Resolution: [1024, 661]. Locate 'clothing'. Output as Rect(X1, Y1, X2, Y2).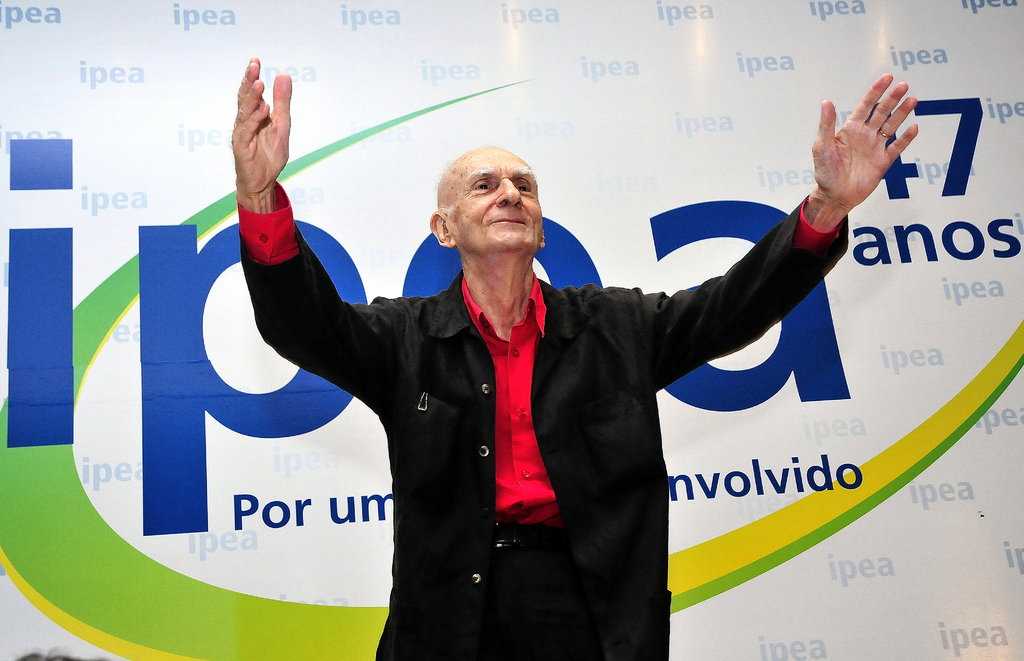
Rect(185, 188, 884, 635).
